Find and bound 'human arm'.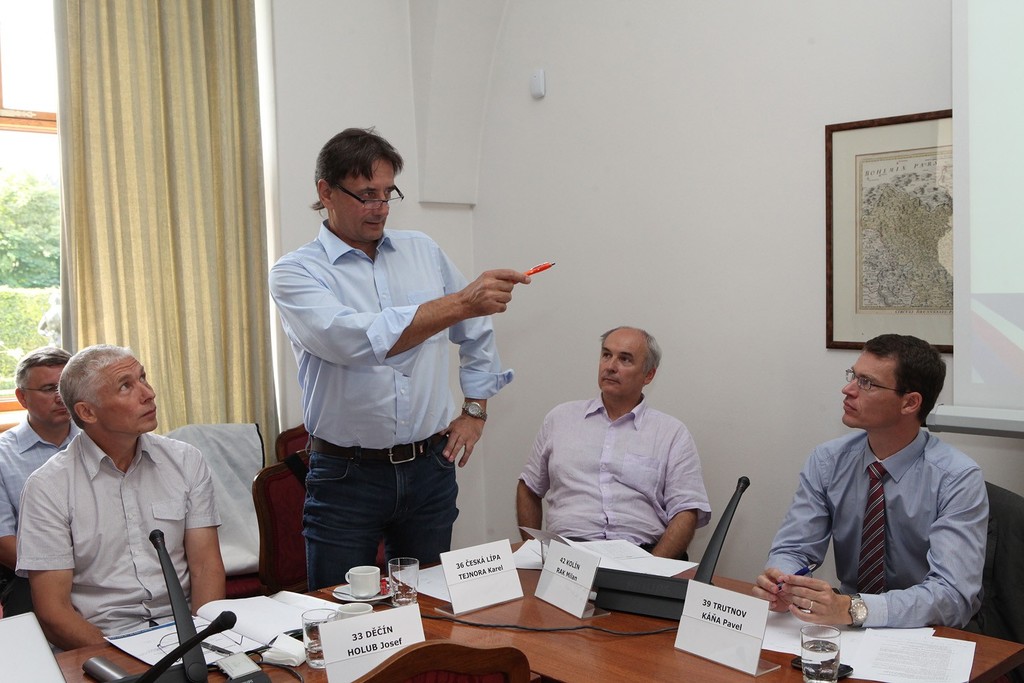
Bound: detection(271, 262, 534, 362).
